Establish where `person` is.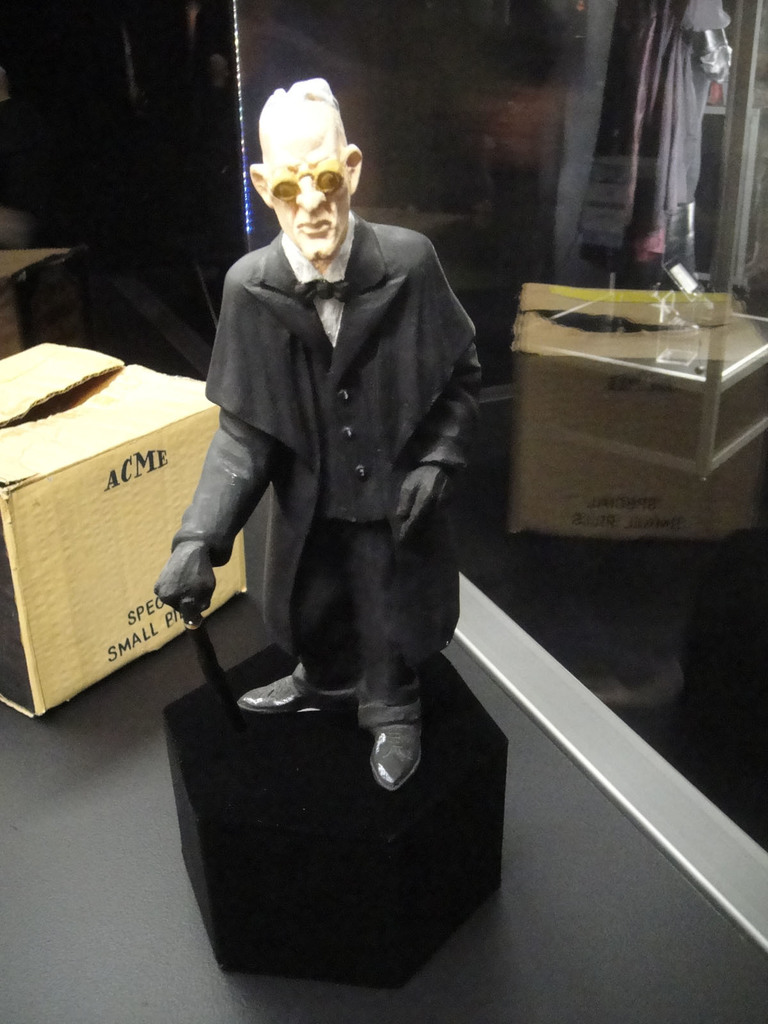
Established at detection(193, 26, 521, 881).
